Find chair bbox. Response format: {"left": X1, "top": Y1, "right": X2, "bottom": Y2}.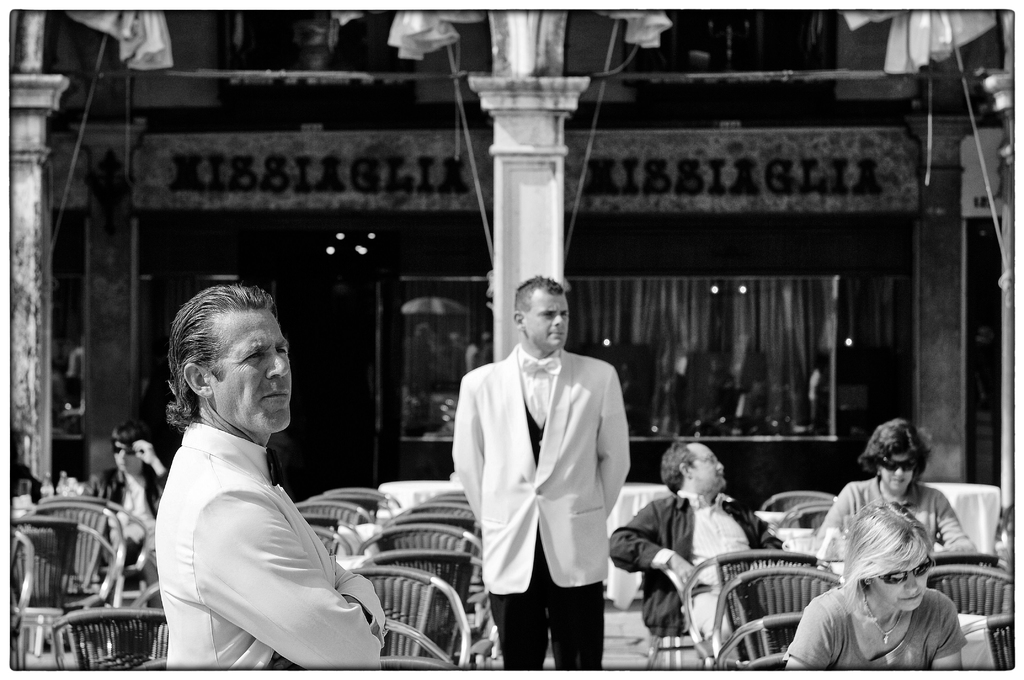
{"left": 303, "top": 523, "right": 351, "bottom": 564}.
